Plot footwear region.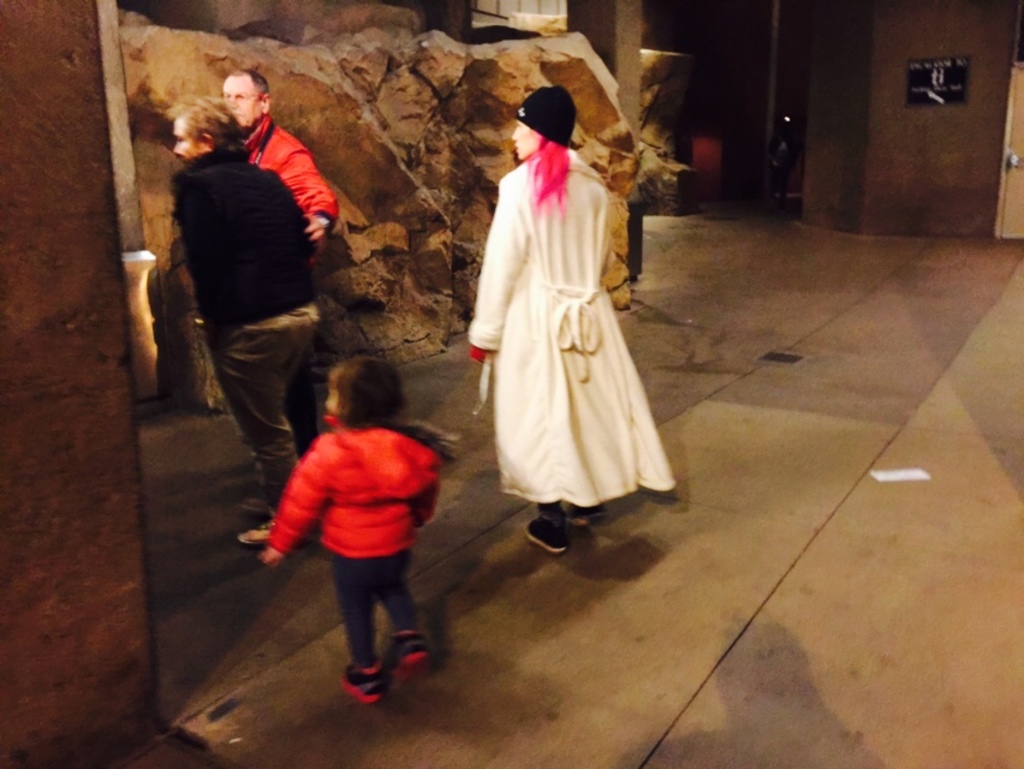
Plotted at x1=328 y1=609 x2=421 y2=709.
